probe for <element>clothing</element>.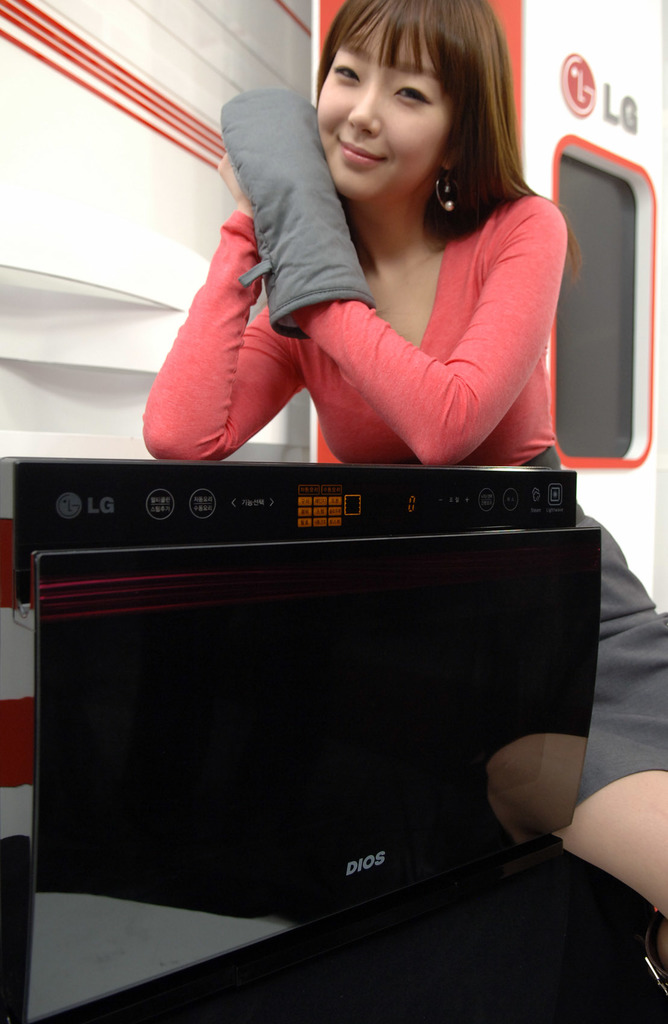
Probe result: (142,189,667,817).
